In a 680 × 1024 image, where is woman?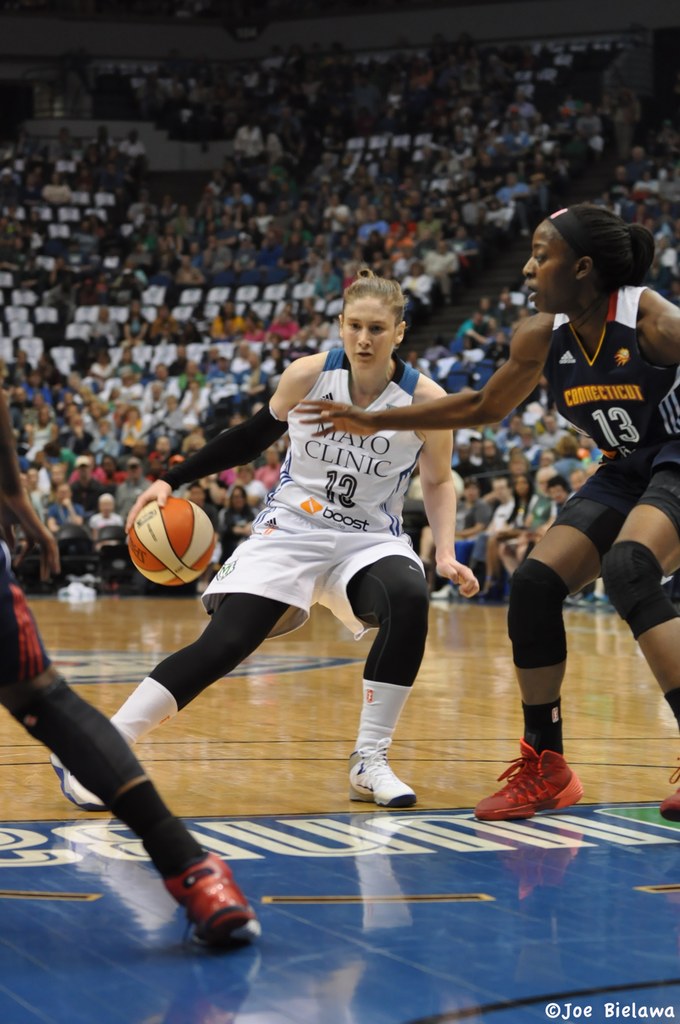
<bbox>484, 474, 540, 593</bbox>.
